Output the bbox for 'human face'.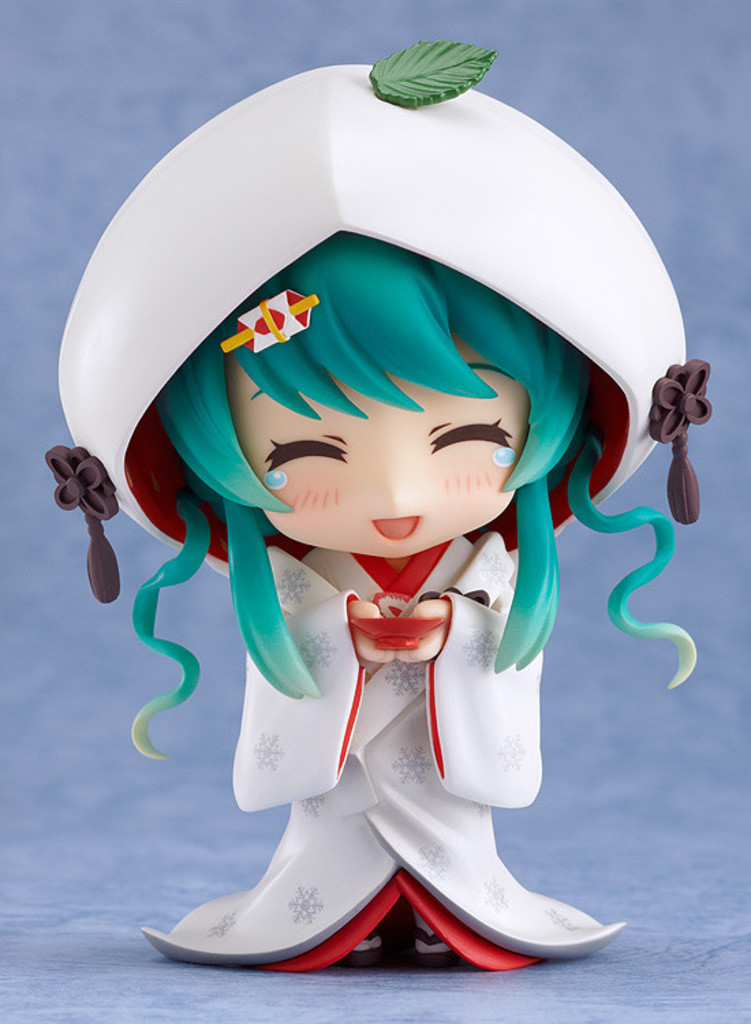
detection(239, 341, 534, 557).
